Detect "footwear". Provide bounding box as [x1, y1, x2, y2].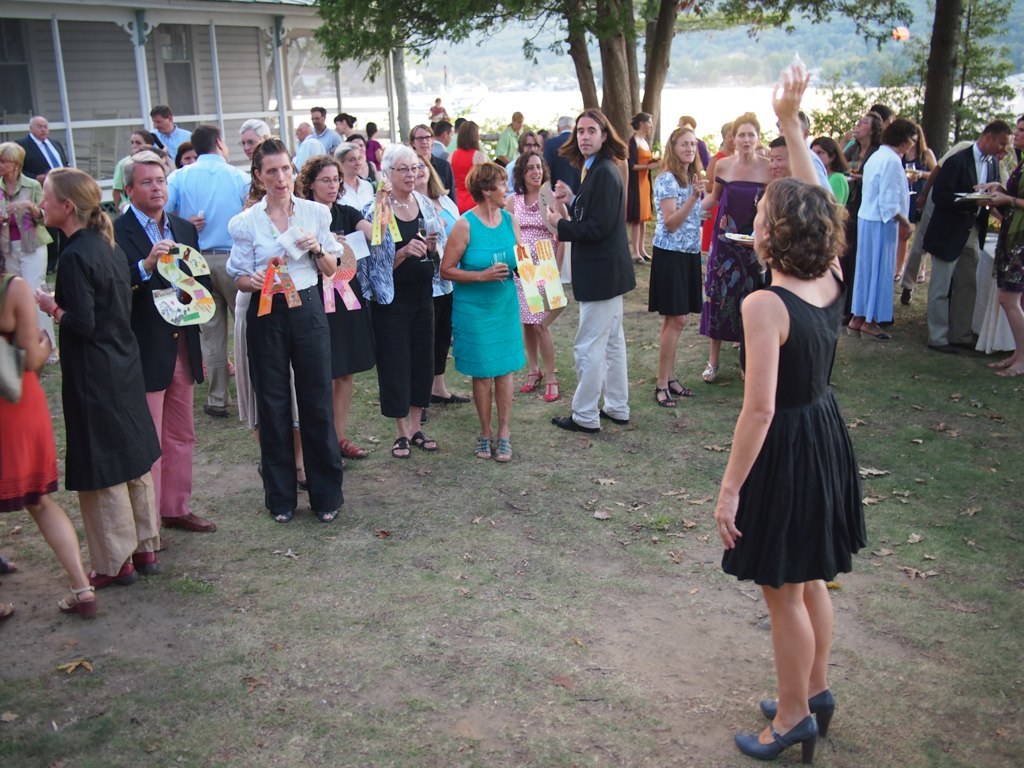
[959, 340, 978, 348].
